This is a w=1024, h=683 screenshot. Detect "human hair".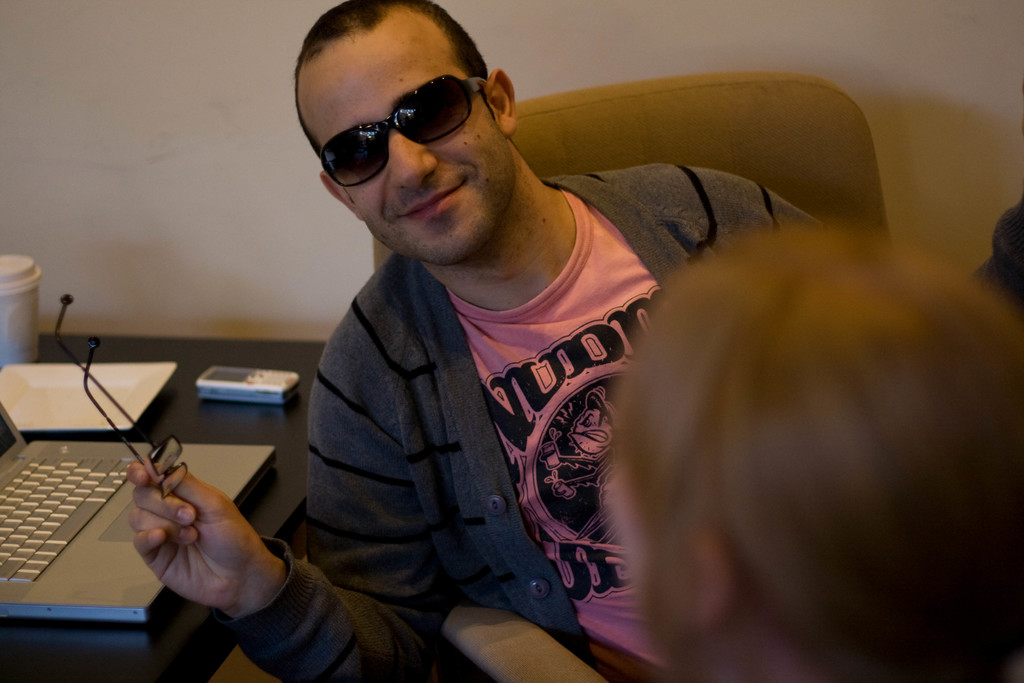
bbox=(601, 187, 1004, 682).
